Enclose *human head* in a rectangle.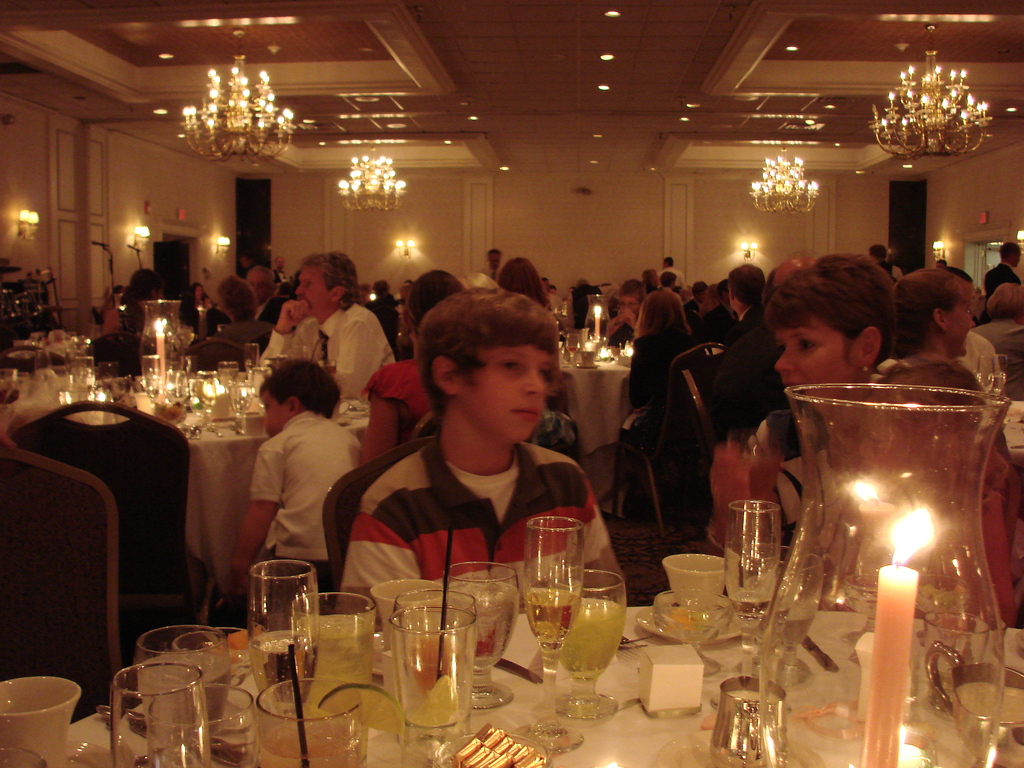
crop(417, 288, 559, 443).
